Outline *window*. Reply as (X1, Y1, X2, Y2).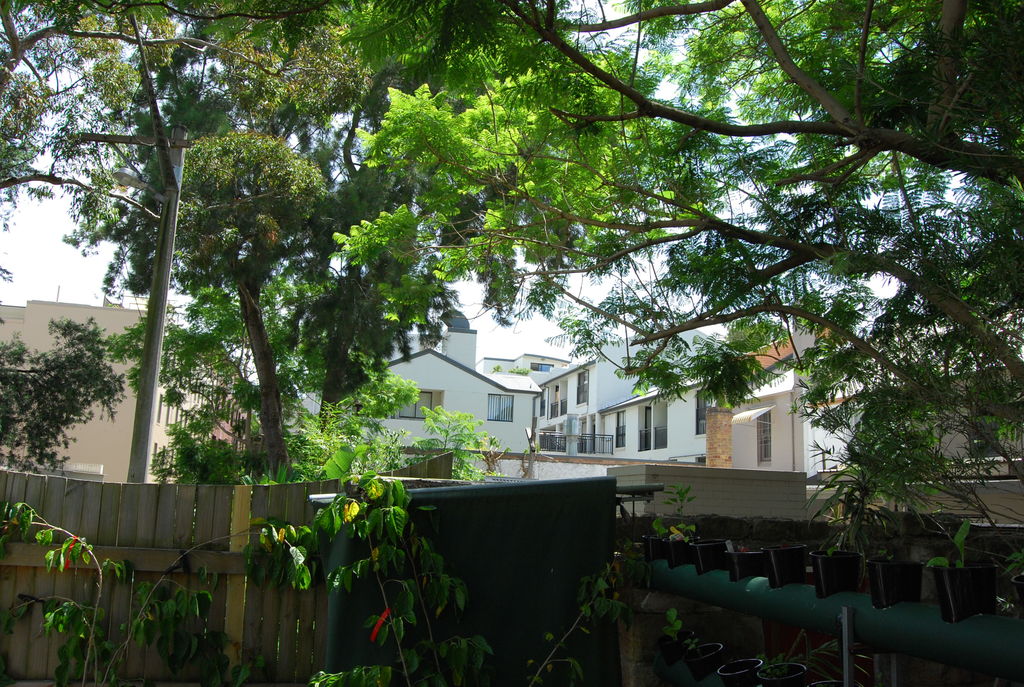
(693, 390, 714, 434).
